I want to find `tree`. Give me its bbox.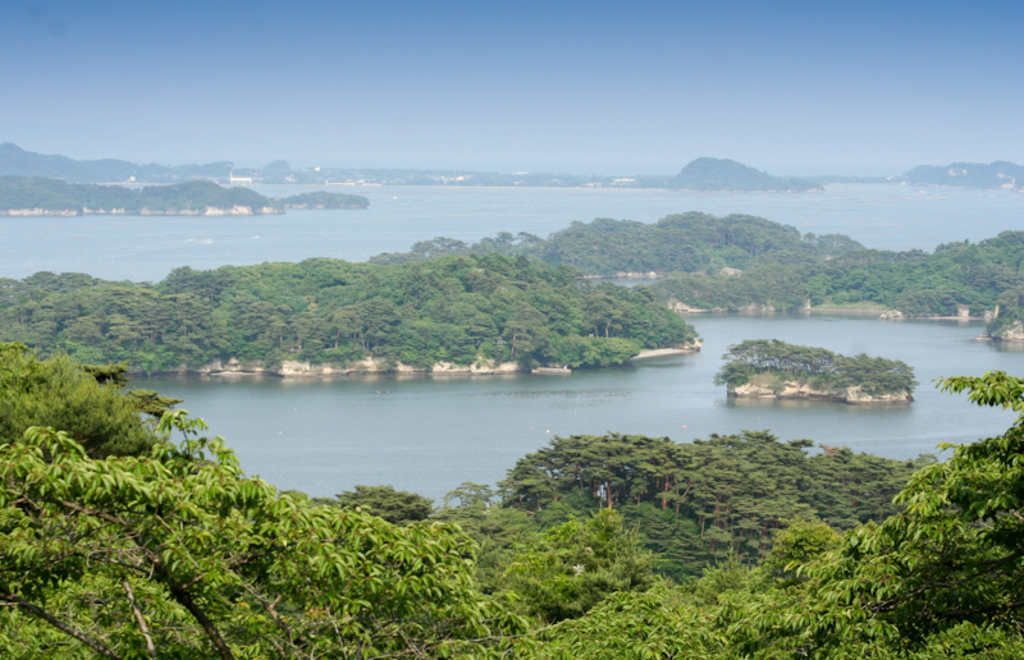
<box>708,203,792,272</box>.
